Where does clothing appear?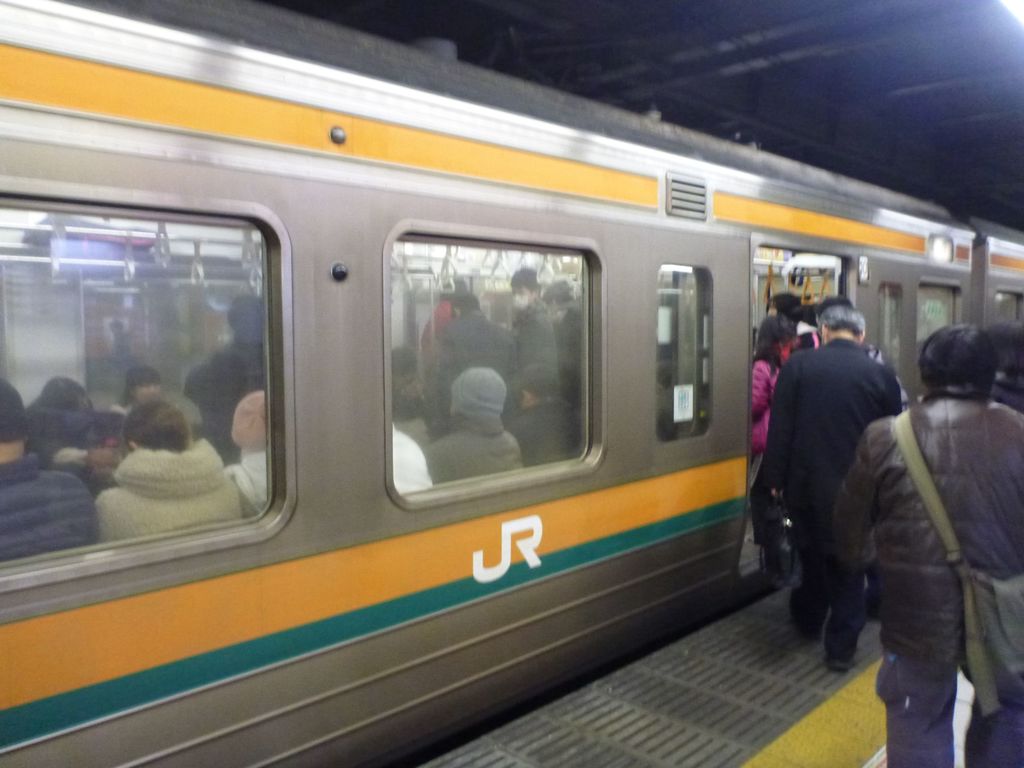
Appears at {"left": 227, "top": 440, "right": 264, "bottom": 511}.
